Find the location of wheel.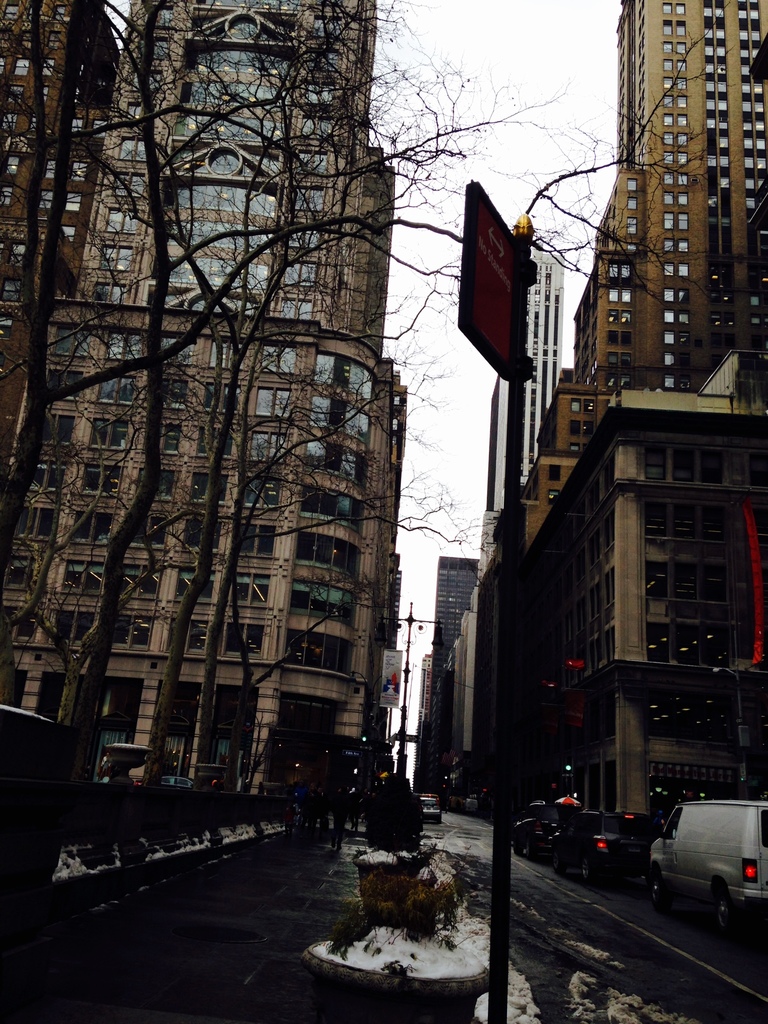
Location: {"left": 511, "top": 839, "right": 524, "bottom": 855}.
